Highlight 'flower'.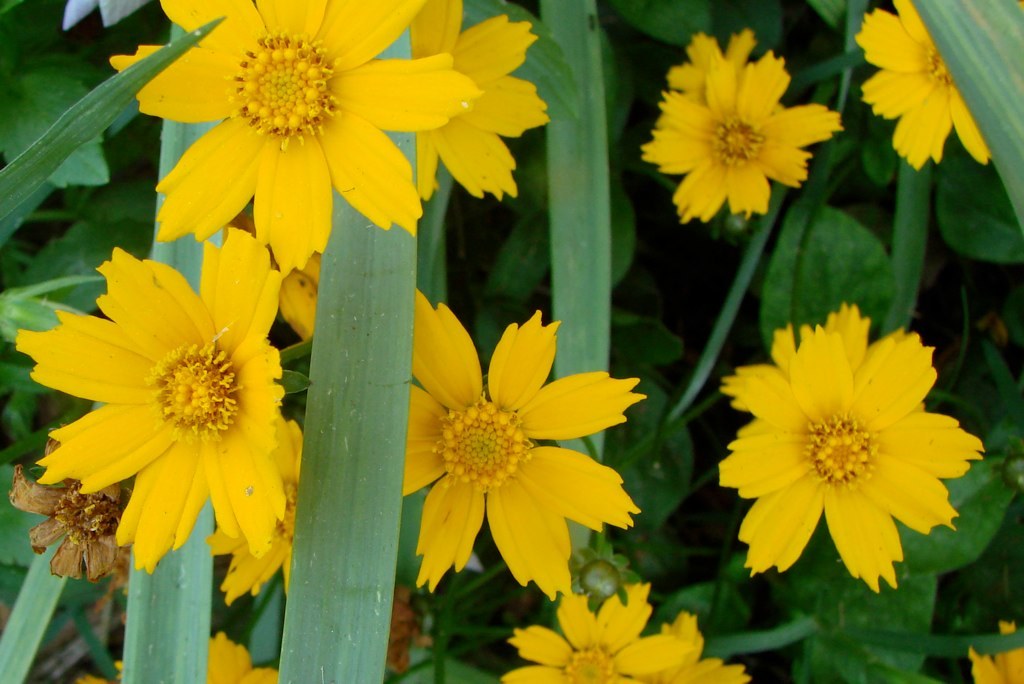
Highlighted region: {"left": 972, "top": 621, "right": 1023, "bottom": 683}.
